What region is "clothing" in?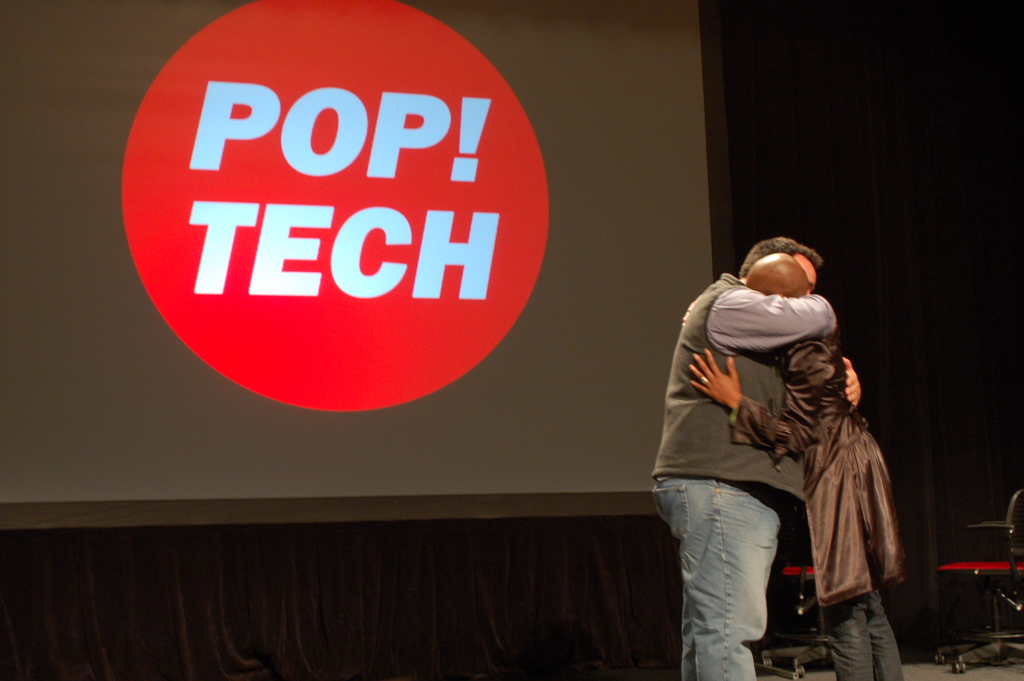
652 271 814 500.
